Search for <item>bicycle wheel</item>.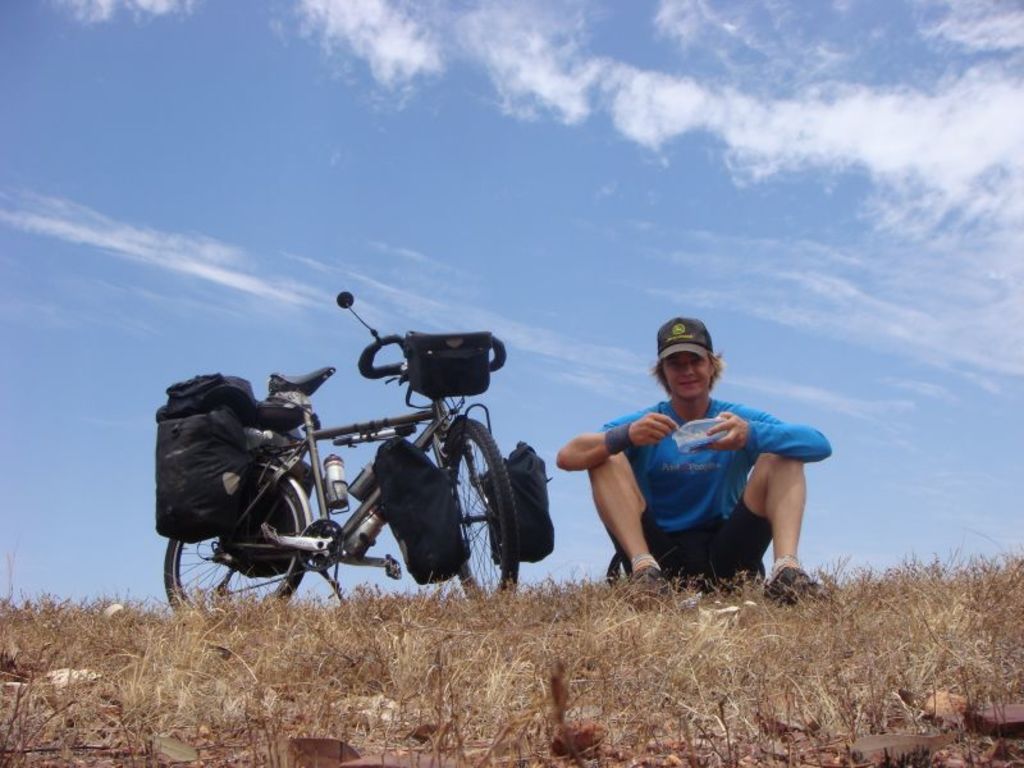
Found at 164/468/306/614.
